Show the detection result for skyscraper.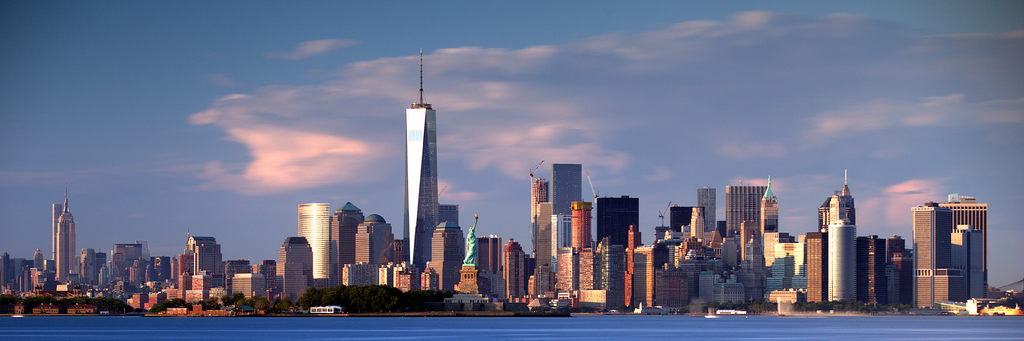
locate(298, 203, 328, 287).
